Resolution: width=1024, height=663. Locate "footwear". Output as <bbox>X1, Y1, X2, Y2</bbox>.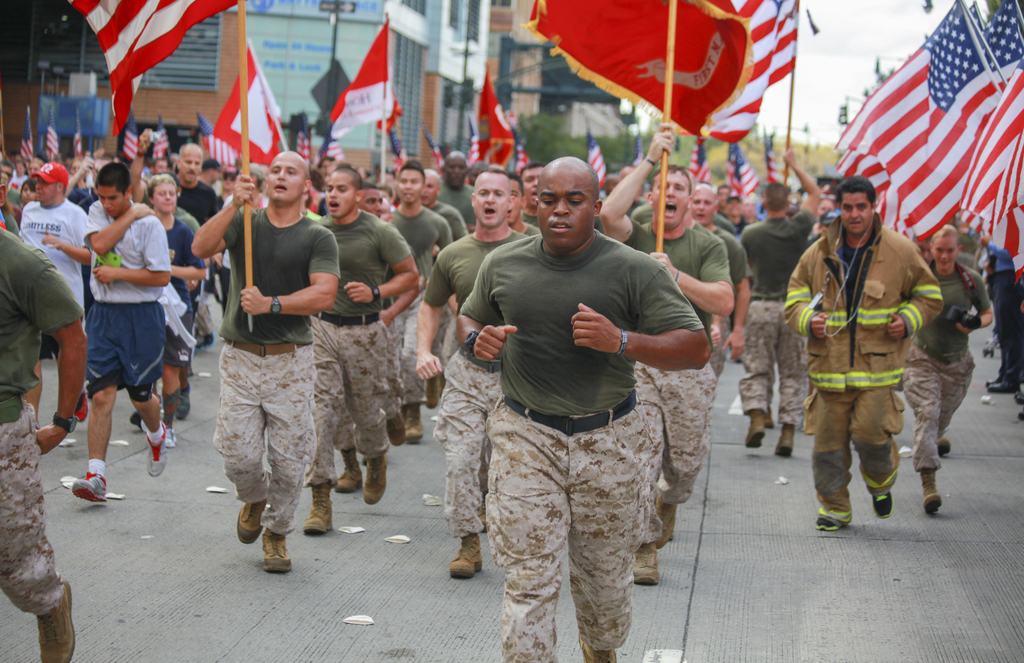
<bbox>763, 412, 774, 427</bbox>.
